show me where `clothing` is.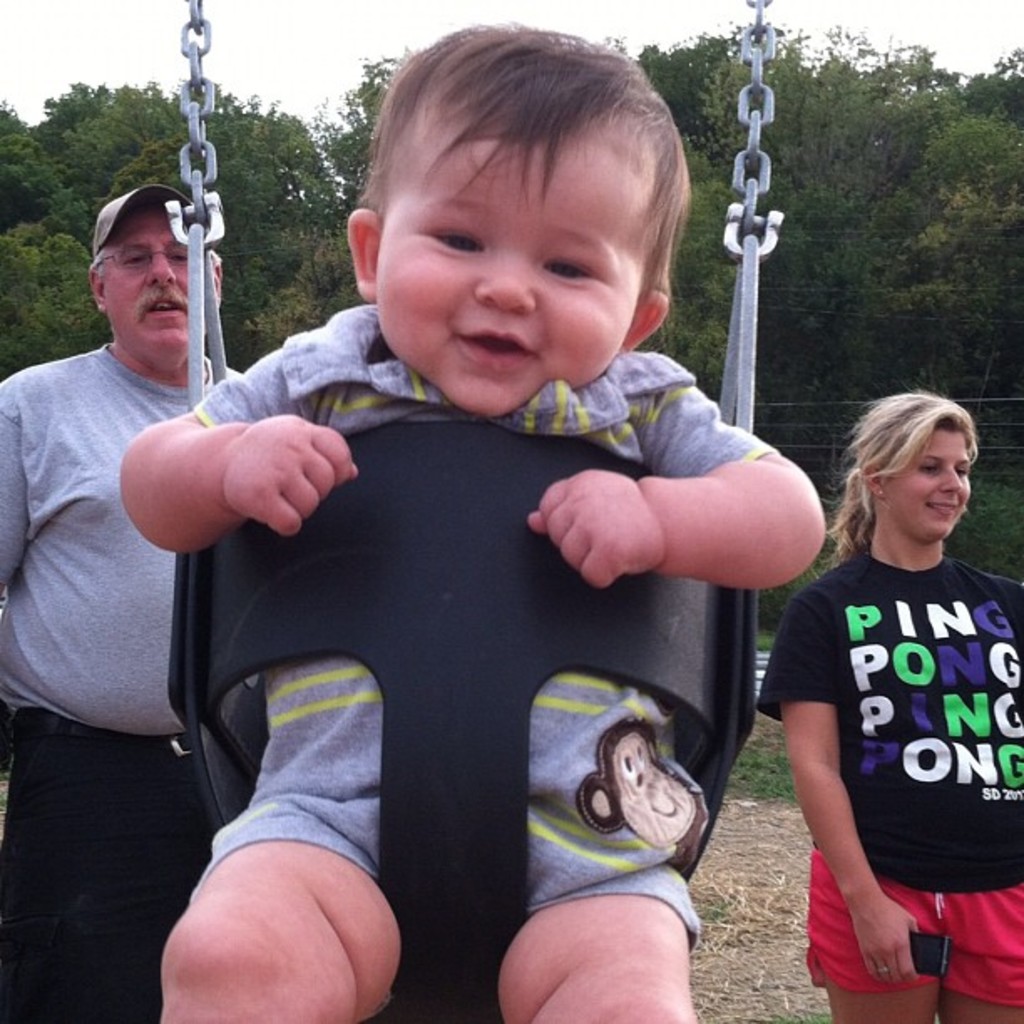
`clothing` is at crop(177, 279, 835, 954).
